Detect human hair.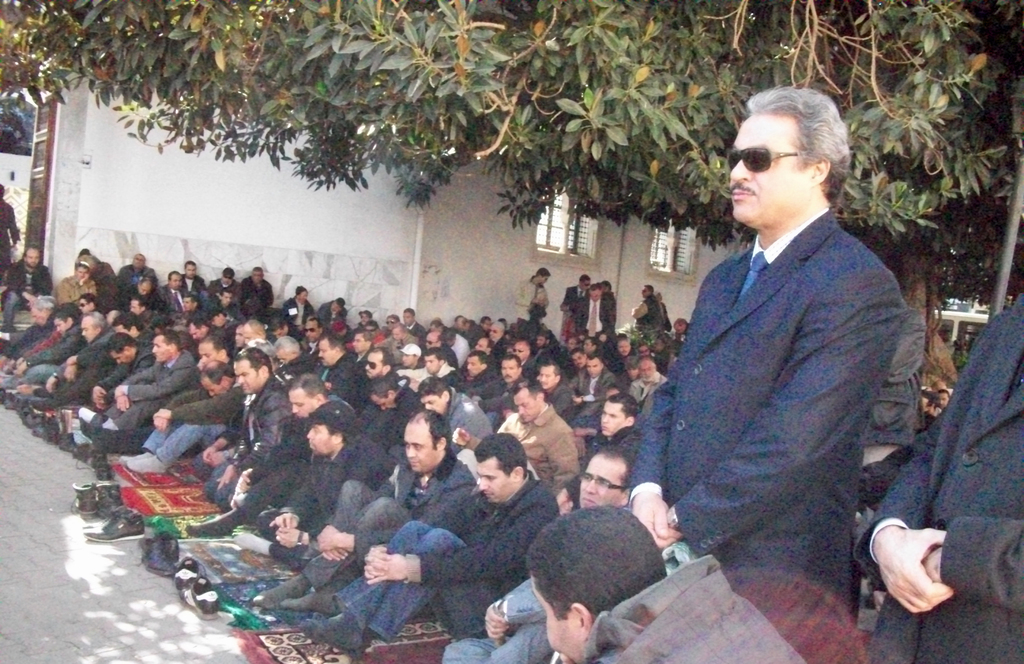
Detected at crop(159, 326, 186, 354).
